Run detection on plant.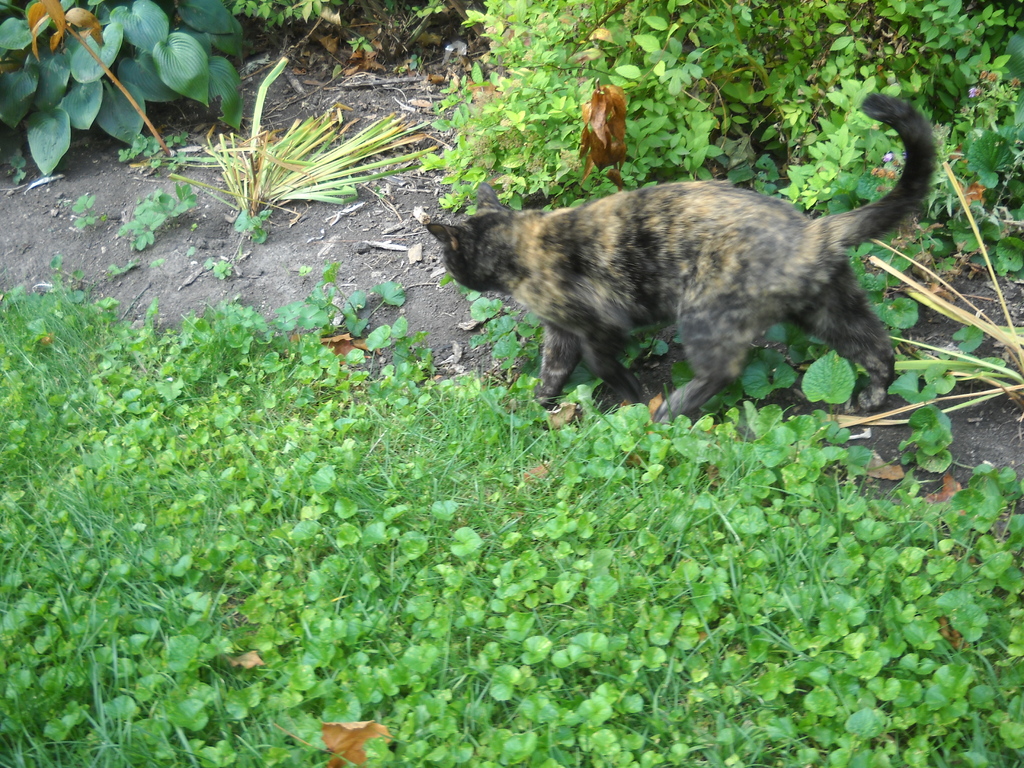
Result: <region>397, 54, 424, 81</region>.
